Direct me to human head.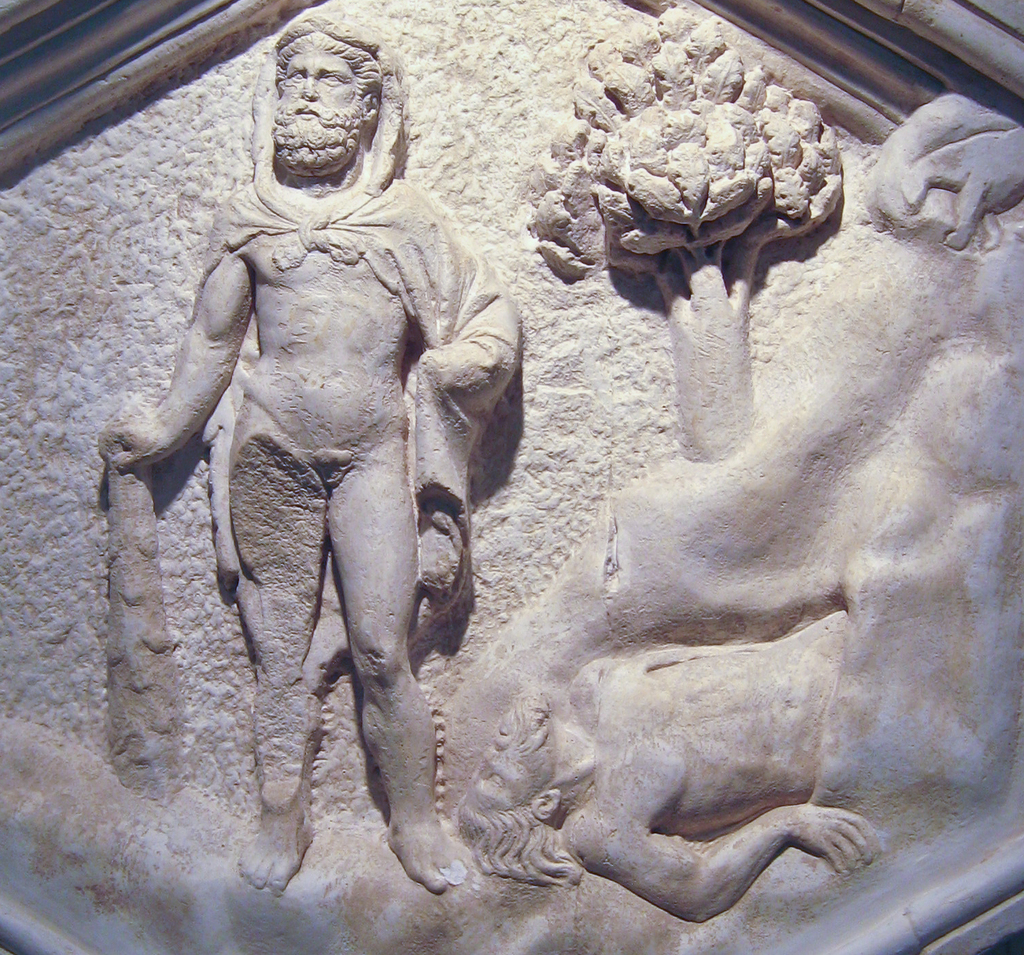
Direction: BBox(244, 13, 405, 193).
